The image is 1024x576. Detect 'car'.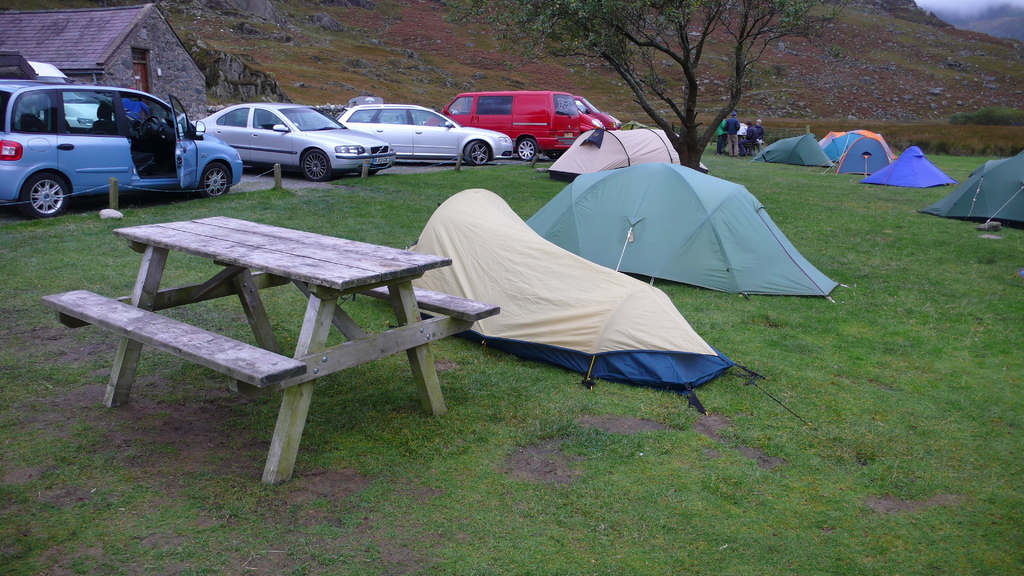
Detection: box(1, 67, 124, 119).
